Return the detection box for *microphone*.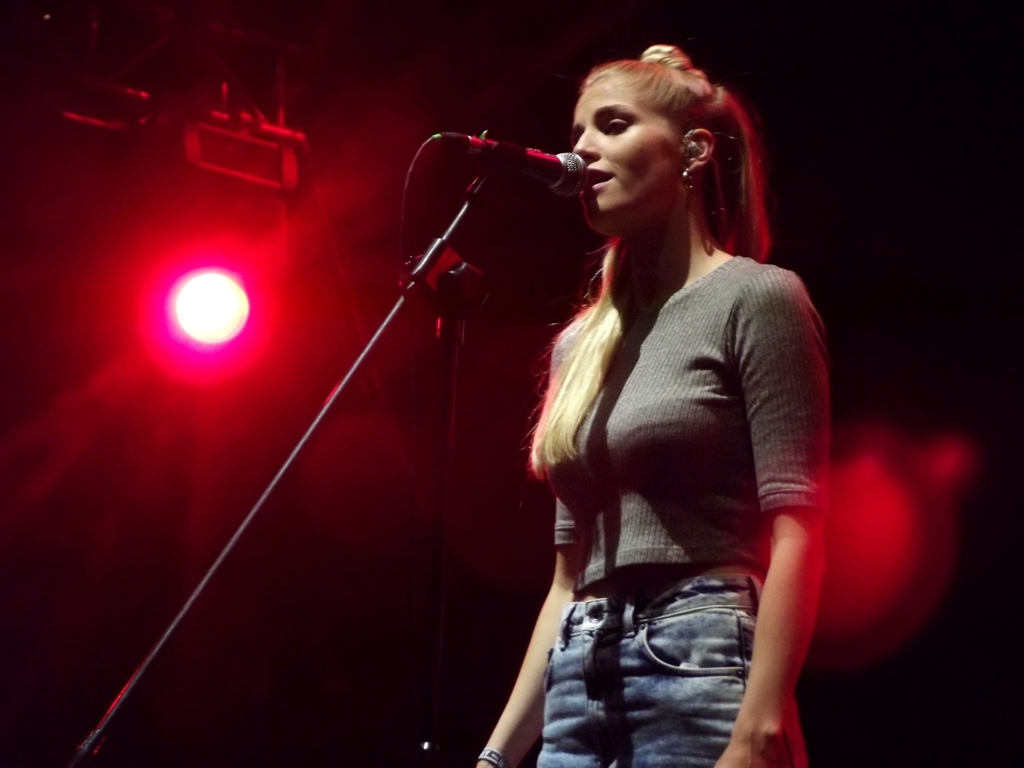
[x1=375, y1=120, x2=601, y2=250].
